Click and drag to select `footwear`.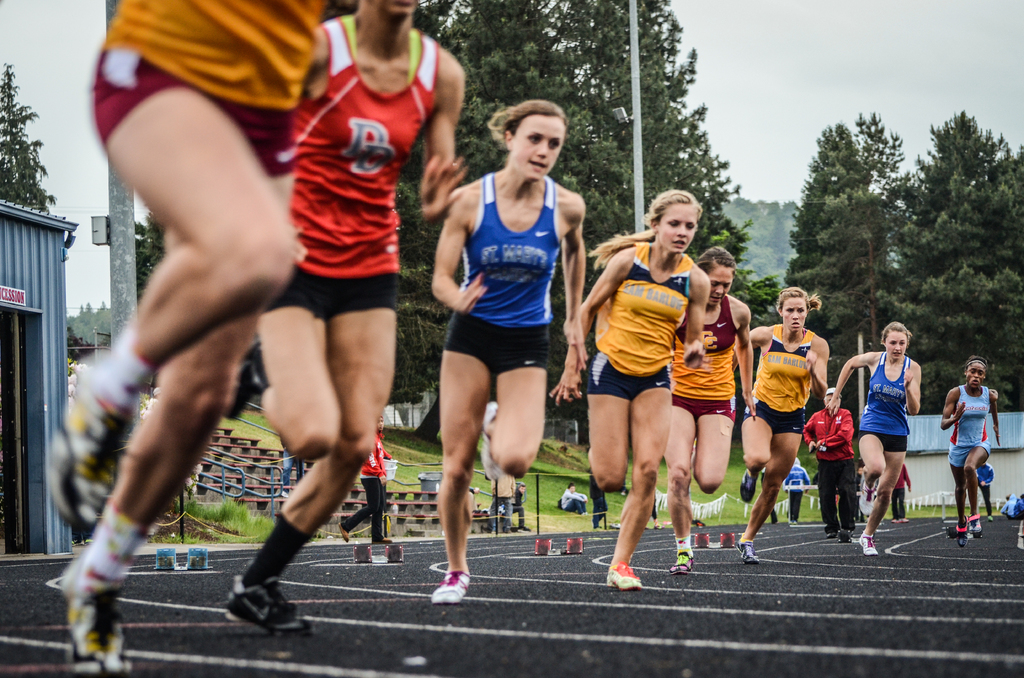
Selection: [left=223, top=572, right=317, bottom=638].
